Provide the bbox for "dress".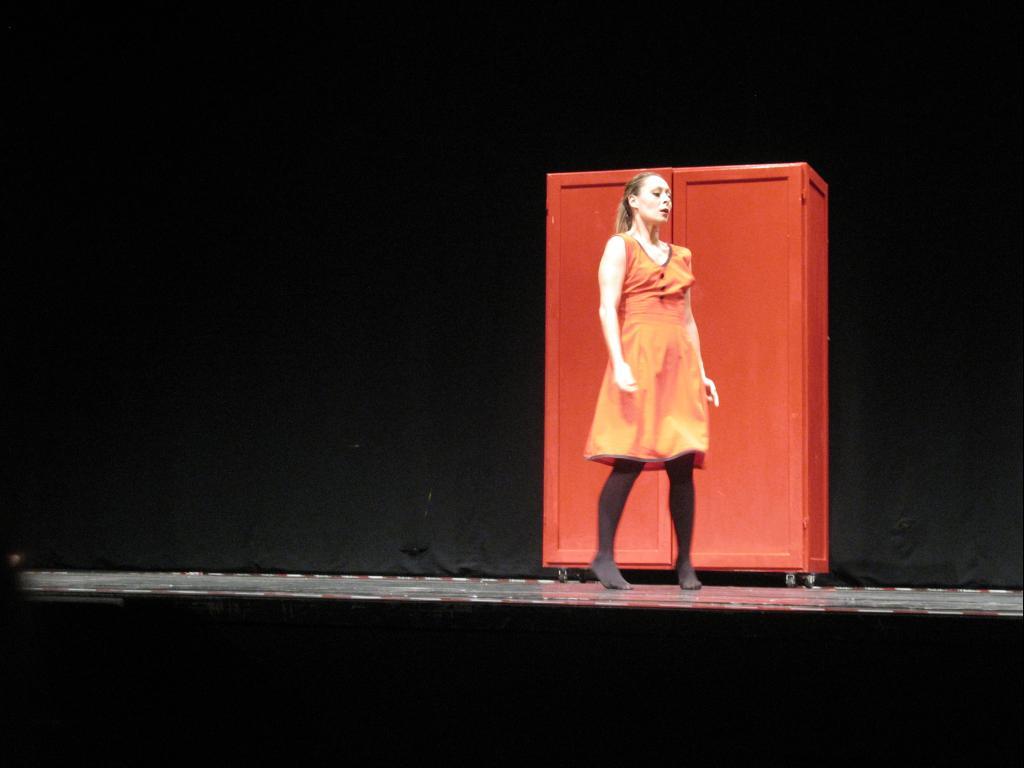
left=588, top=202, right=720, bottom=483.
